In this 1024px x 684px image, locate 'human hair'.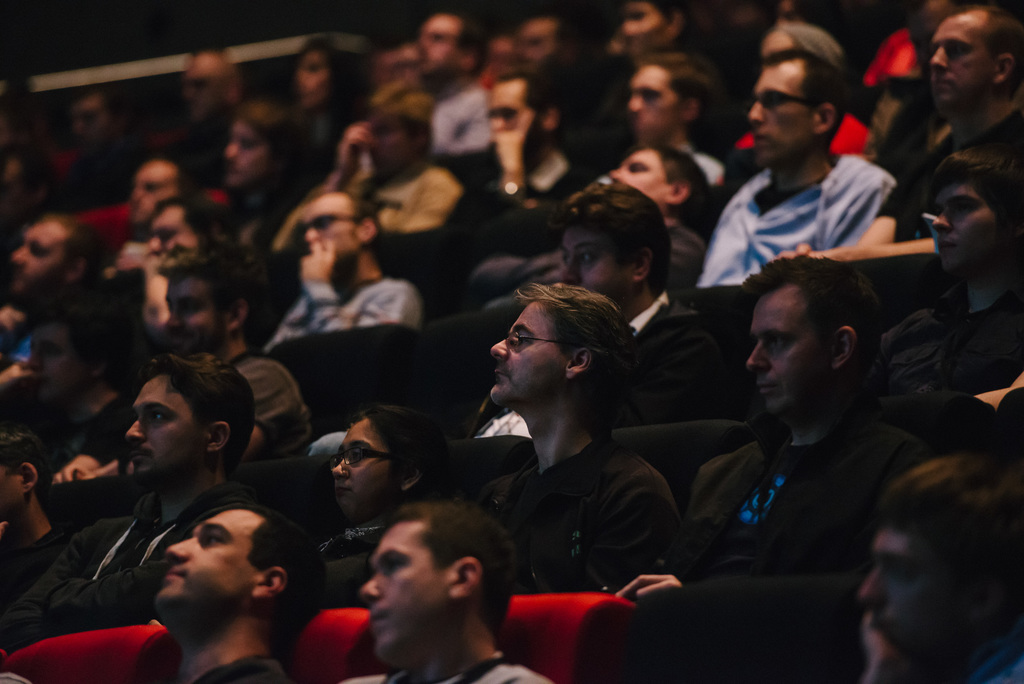
Bounding box: box(760, 42, 851, 151).
